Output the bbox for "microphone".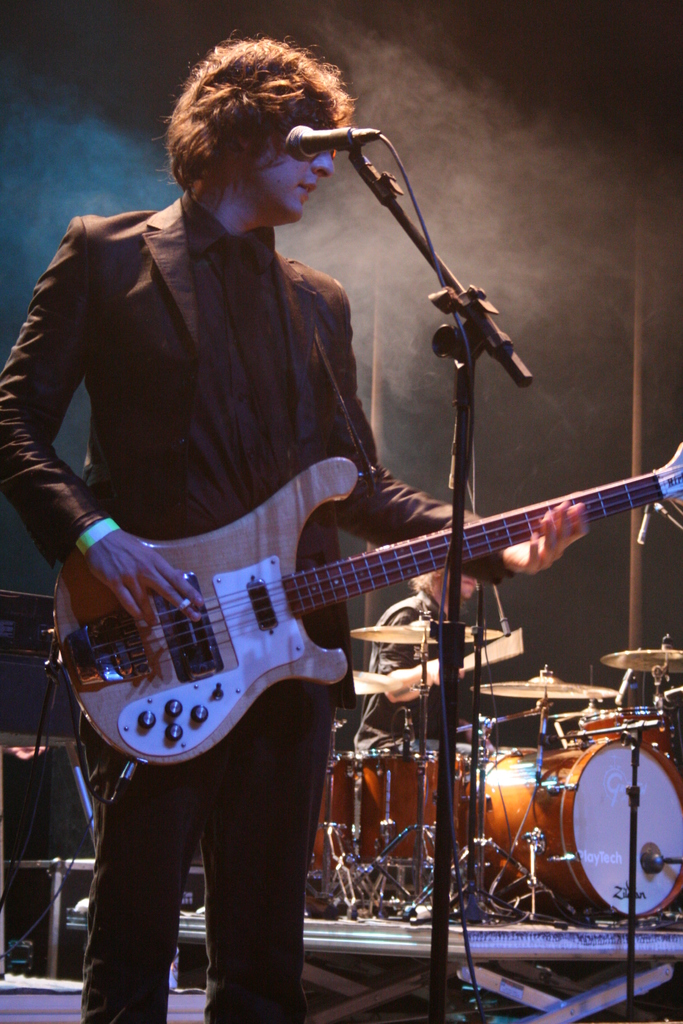
614/671/639/707.
